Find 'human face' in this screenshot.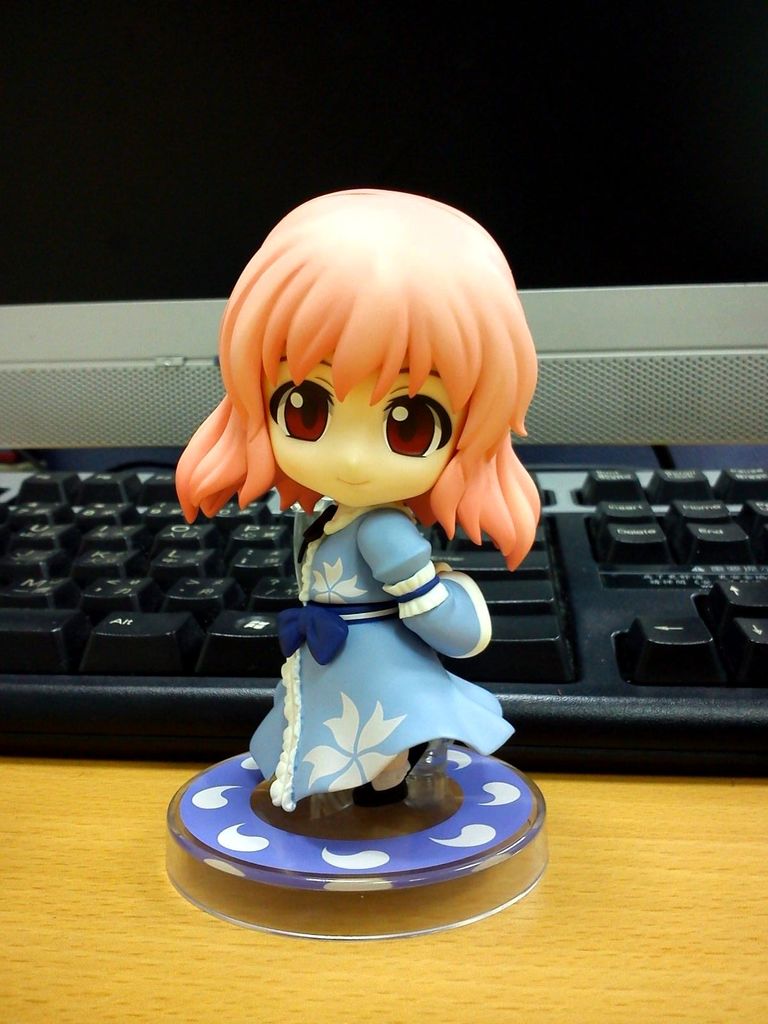
The bounding box for 'human face' is 272,355,468,503.
